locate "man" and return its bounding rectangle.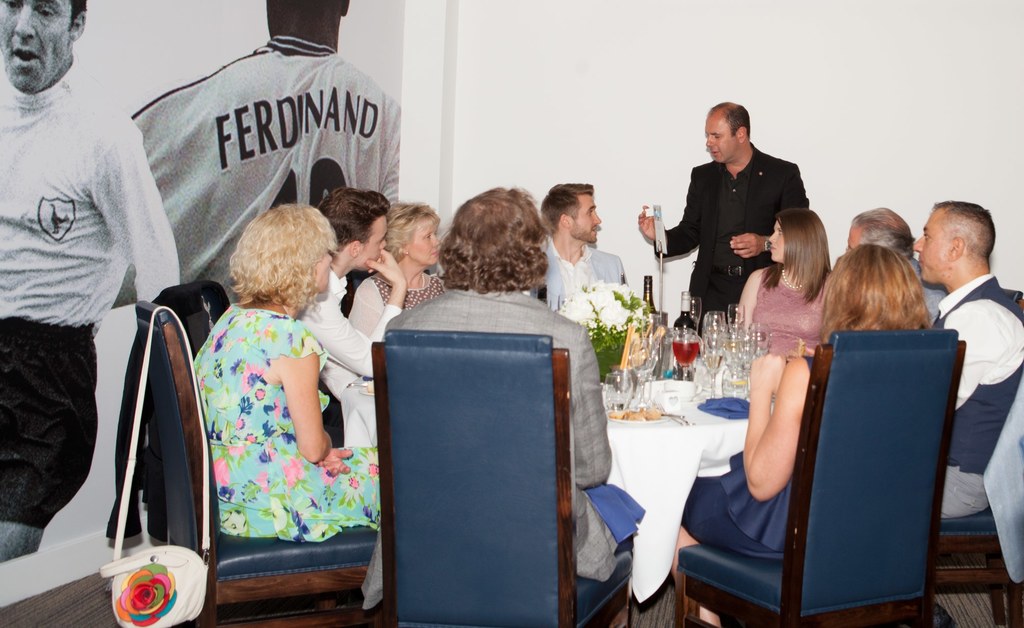
box=[360, 186, 650, 610].
